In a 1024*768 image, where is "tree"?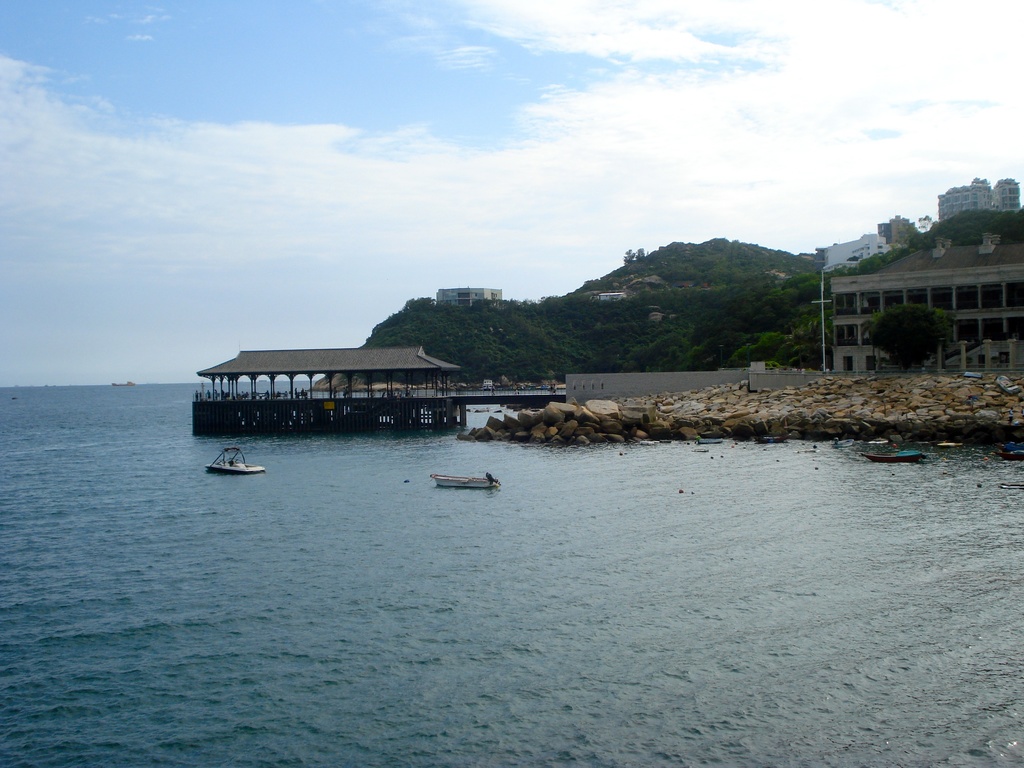
[x1=634, y1=246, x2=646, y2=259].
